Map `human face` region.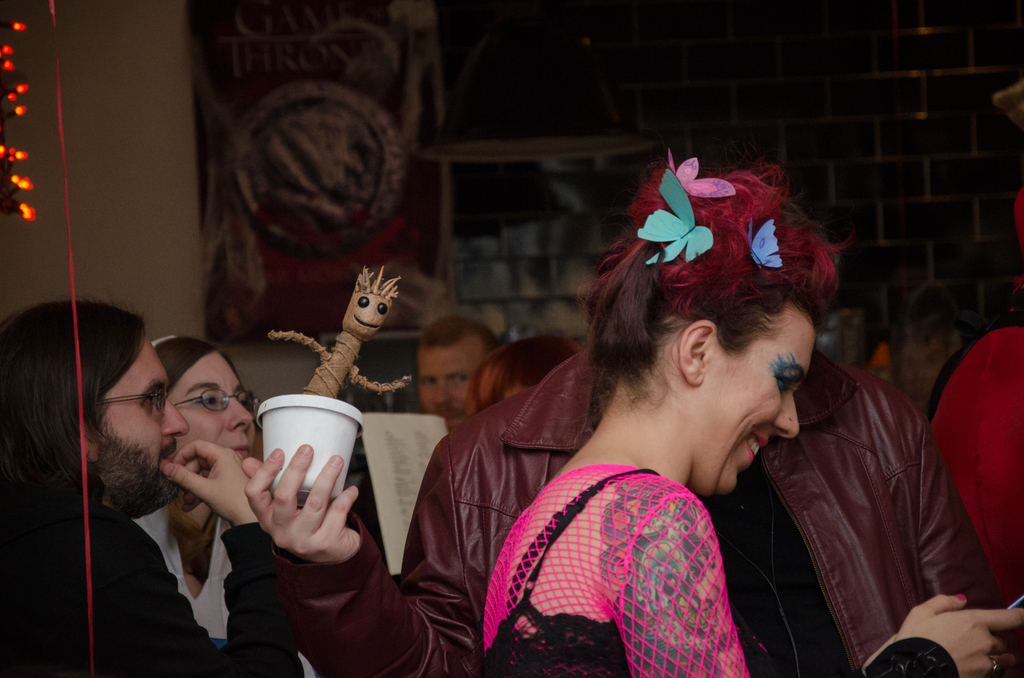
Mapped to [169, 346, 256, 459].
